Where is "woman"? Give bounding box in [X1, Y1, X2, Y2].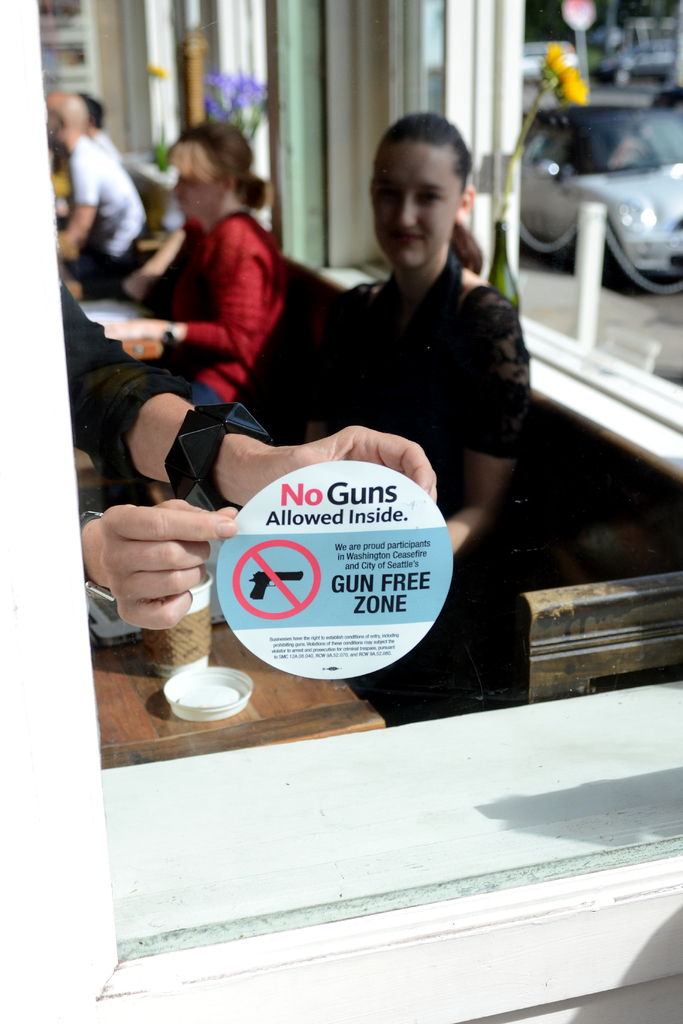
[113, 116, 284, 417].
